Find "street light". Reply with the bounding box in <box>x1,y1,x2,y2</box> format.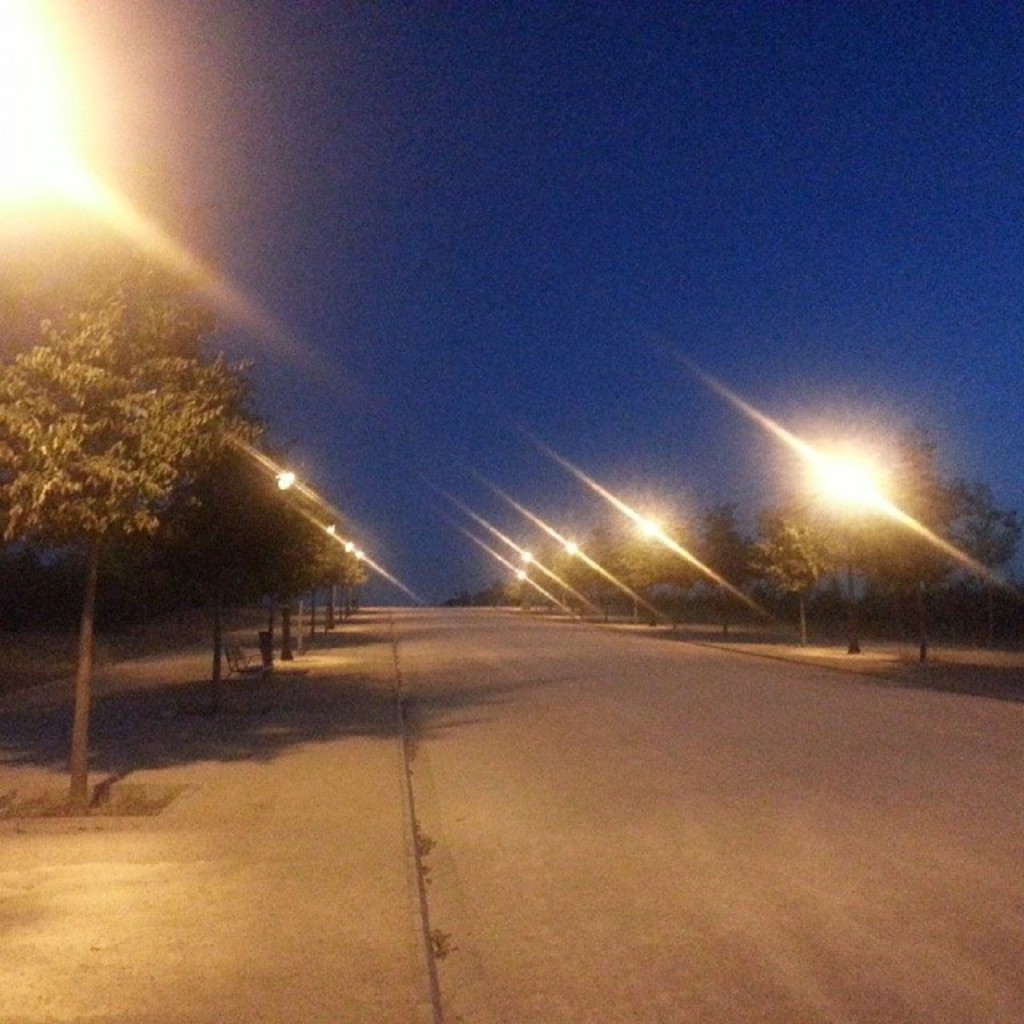
<box>552,528,584,557</box>.
